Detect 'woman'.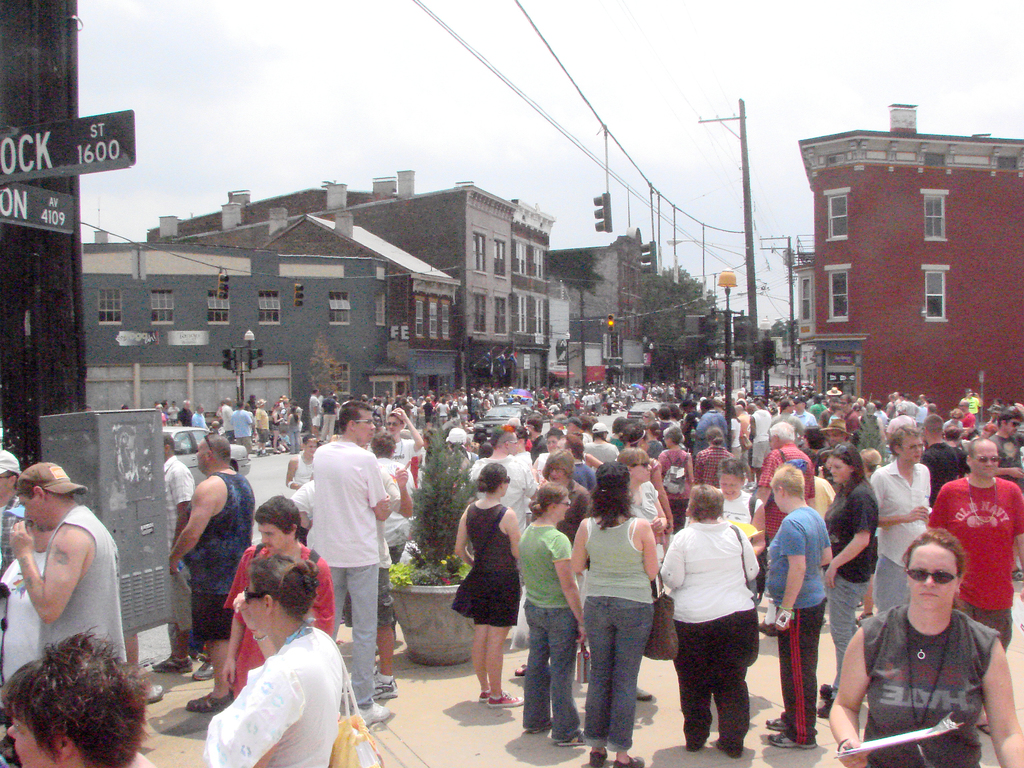
Detected at region(572, 459, 659, 767).
